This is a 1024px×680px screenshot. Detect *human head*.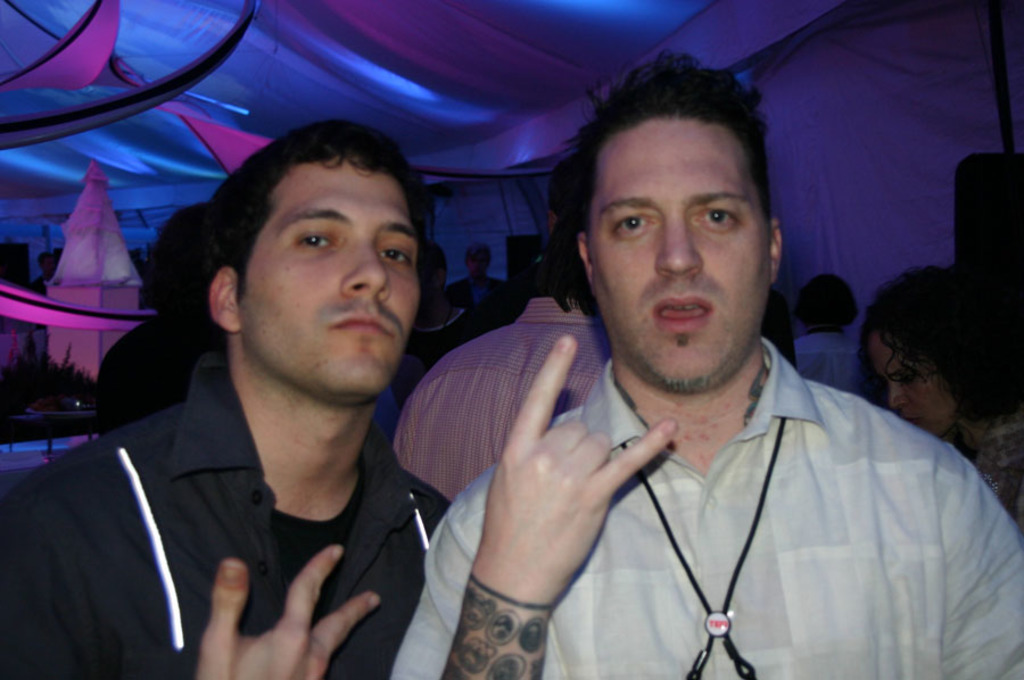
<bbox>546, 45, 785, 391</bbox>.
